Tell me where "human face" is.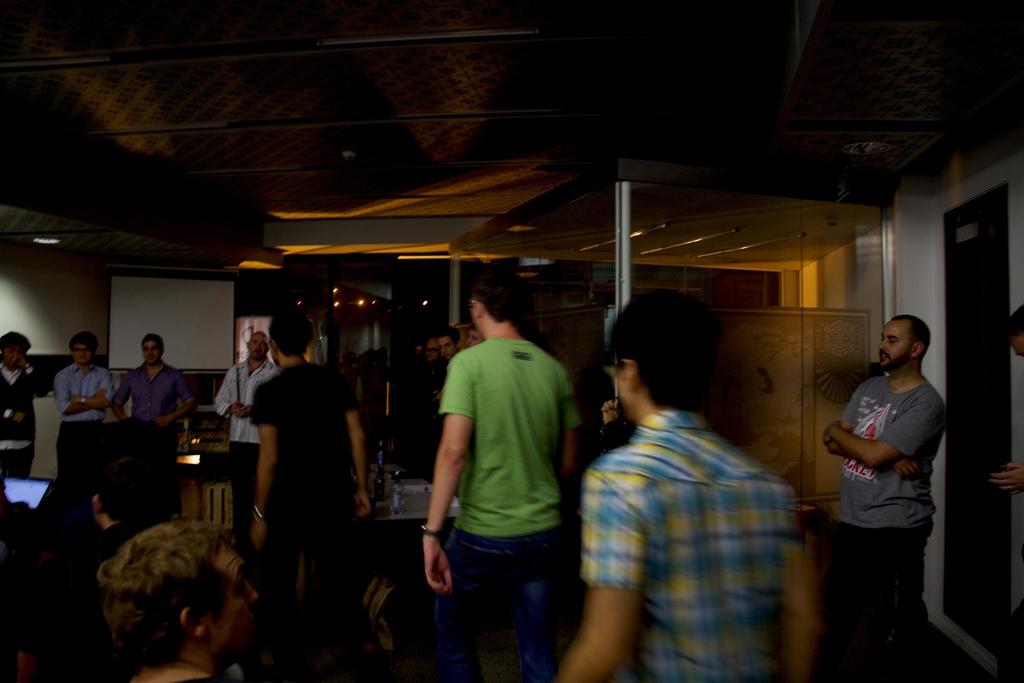
"human face" is at <bbox>464, 329, 483, 343</bbox>.
